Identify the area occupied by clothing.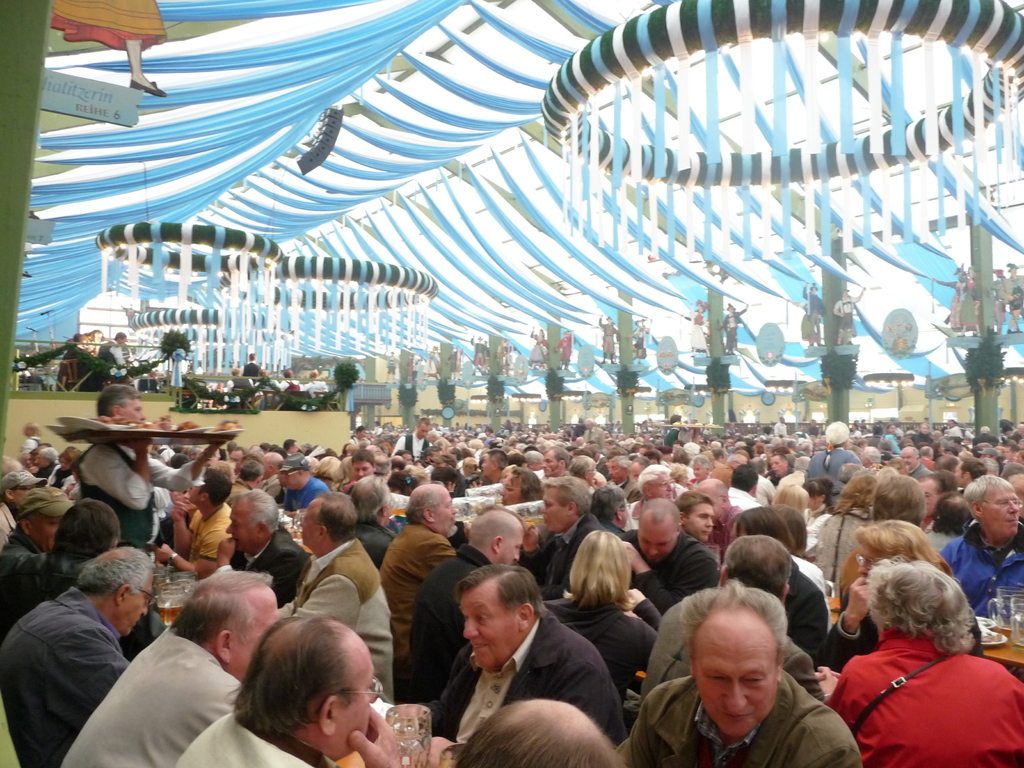
Area: (529, 511, 605, 597).
